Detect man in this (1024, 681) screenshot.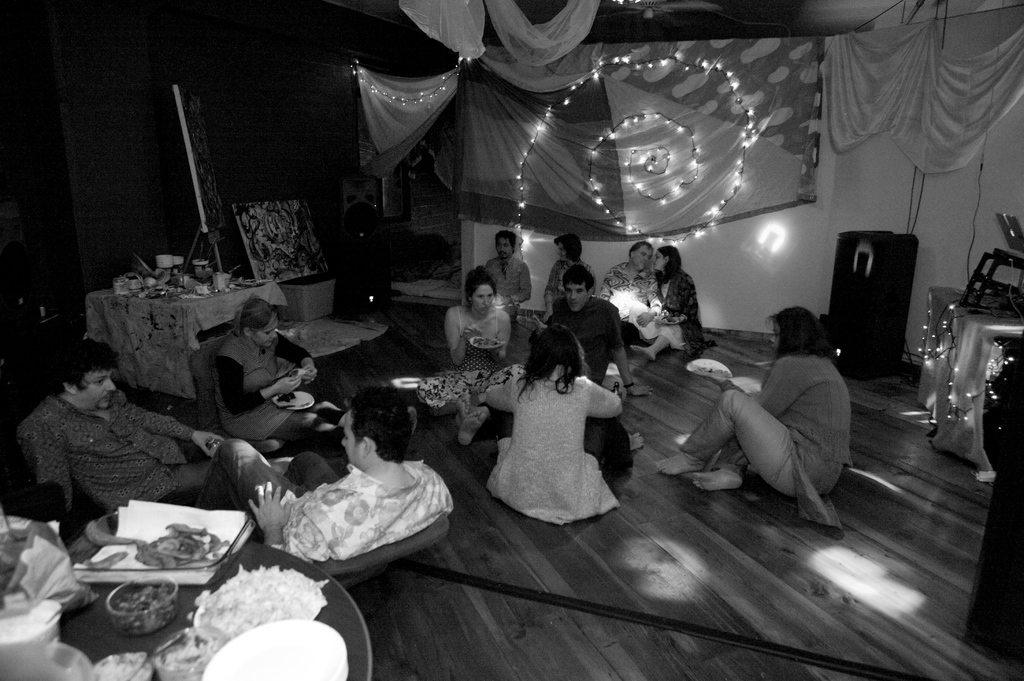
Detection: box(594, 235, 661, 347).
